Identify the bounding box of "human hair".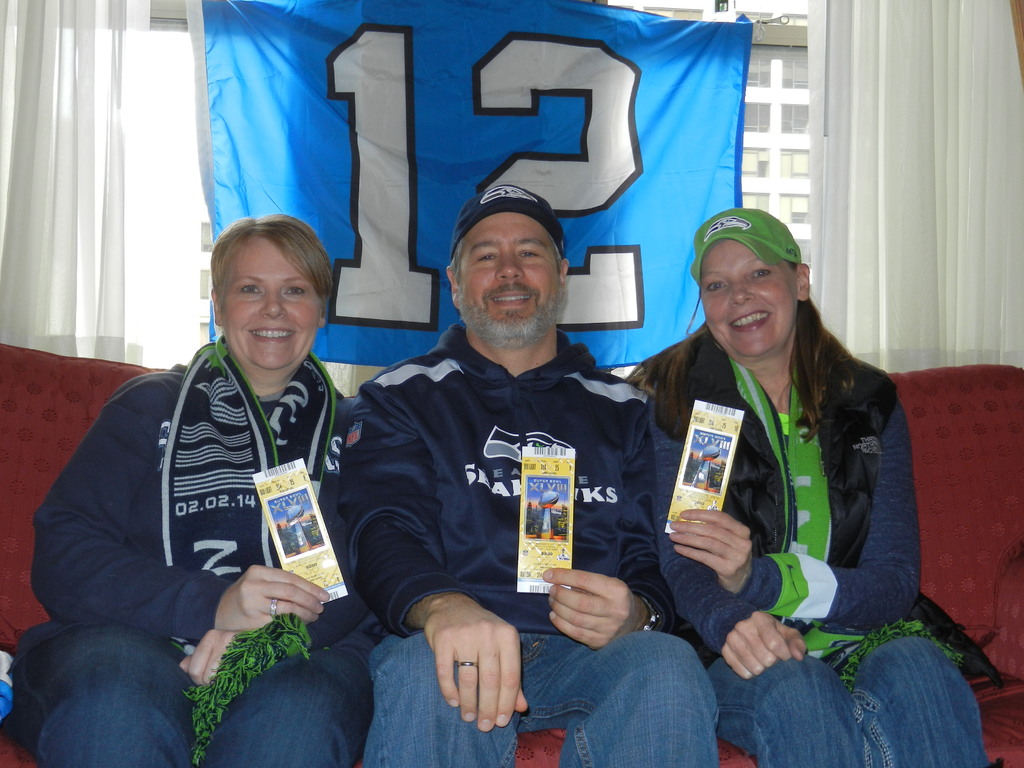
(x1=624, y1=258, x2=861, y2=445).
